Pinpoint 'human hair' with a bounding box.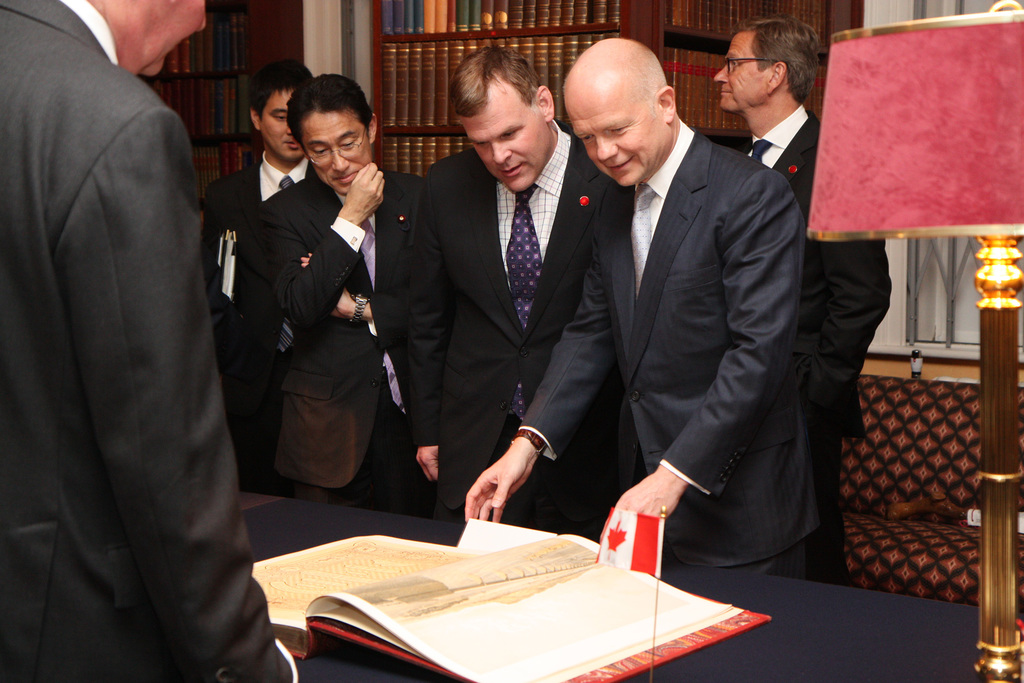
detection(245, 63, 311, 123).
